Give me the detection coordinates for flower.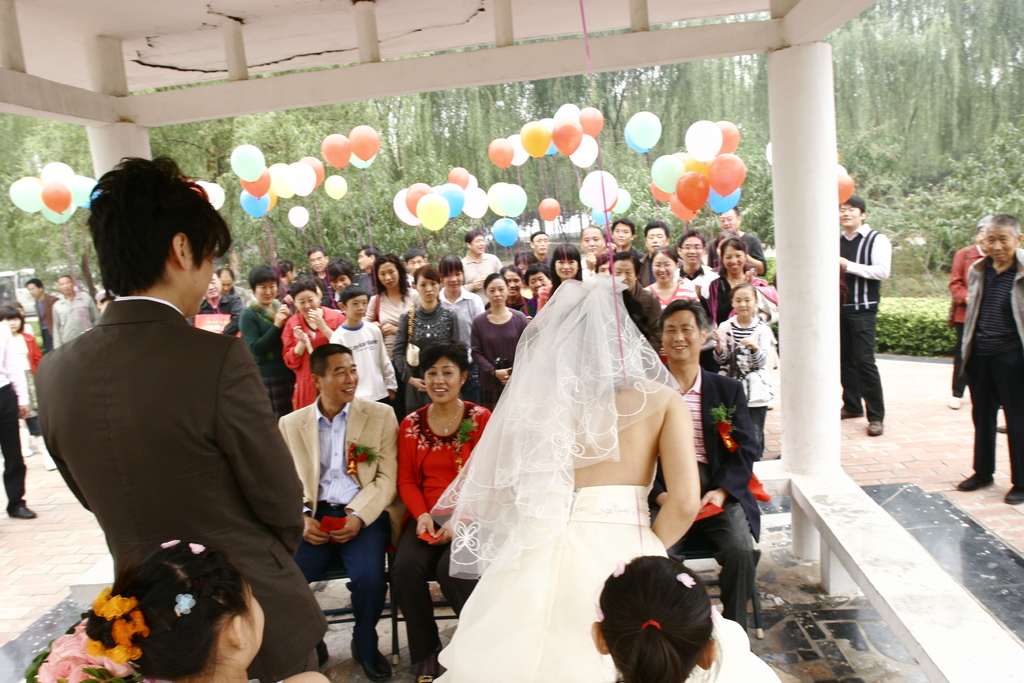
bbox=(612, 563, 623, 574).
